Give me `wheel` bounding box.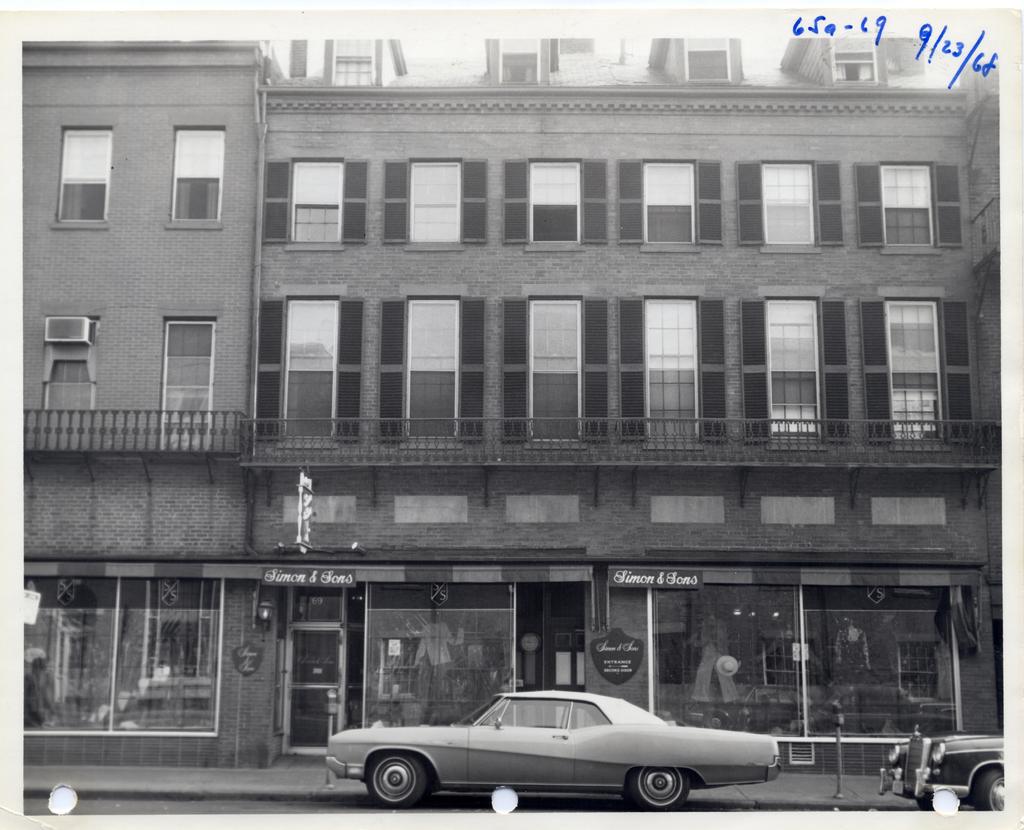
Rect(971, 762, 1002, 812).
